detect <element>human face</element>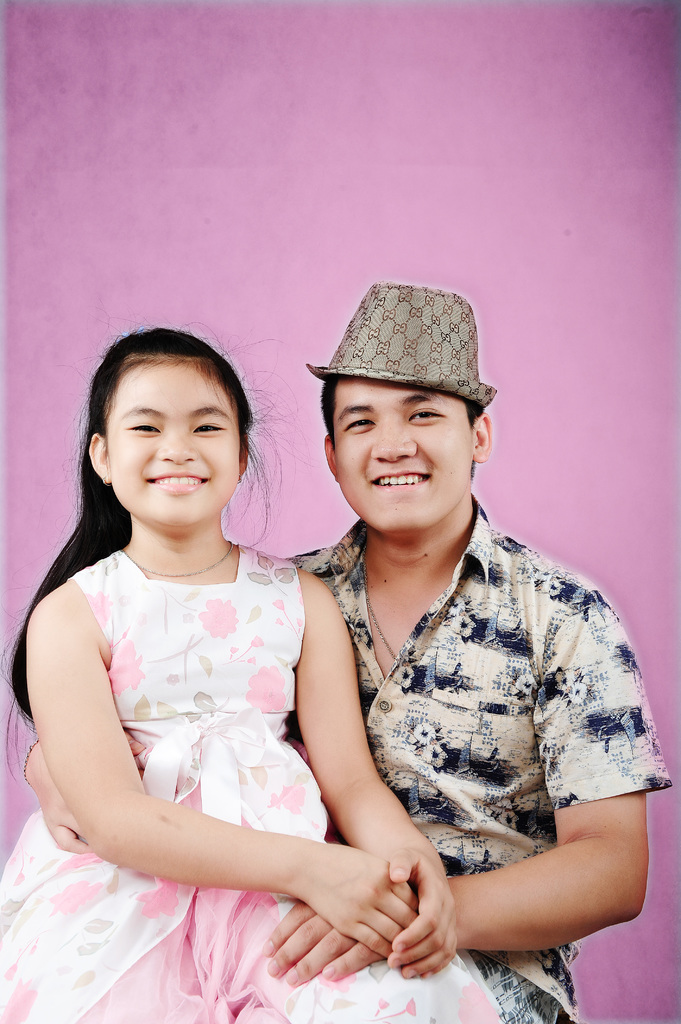
bbox(102, 353, 245, 536)
